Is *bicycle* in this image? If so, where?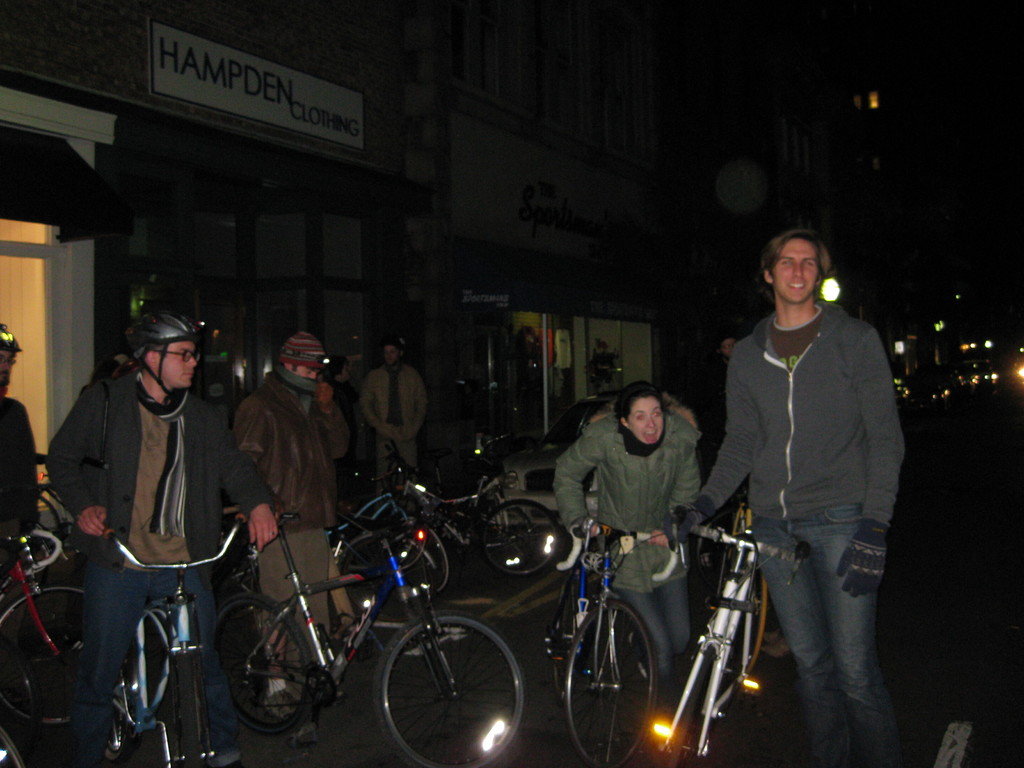
Yes, at [351, 430, 561, 580].
